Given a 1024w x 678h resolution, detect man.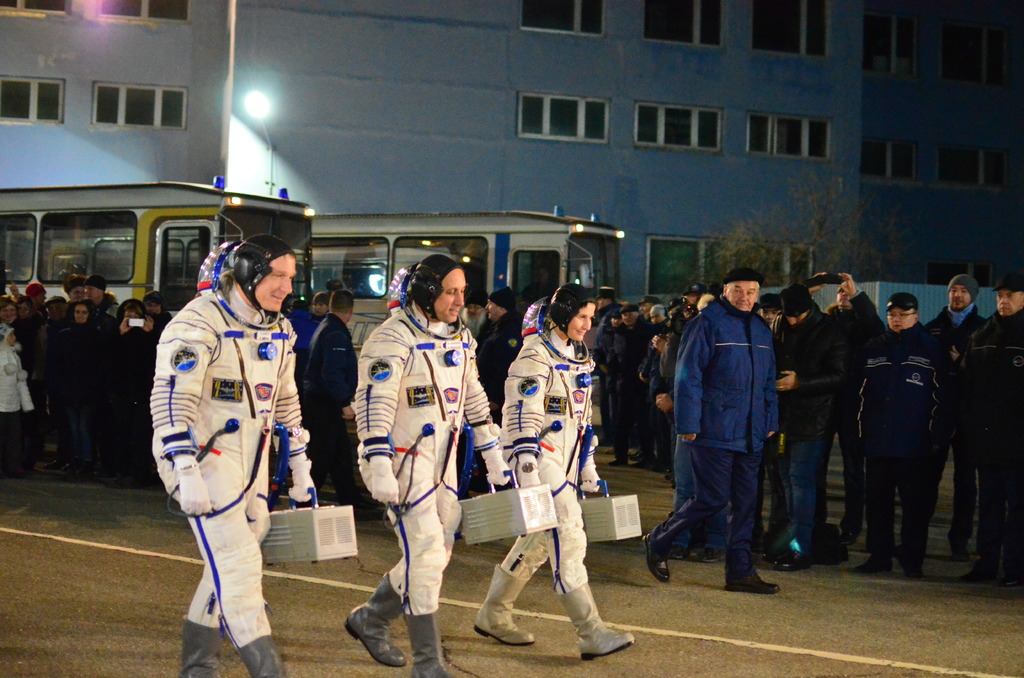
rect(141, 292, 172, 328).
